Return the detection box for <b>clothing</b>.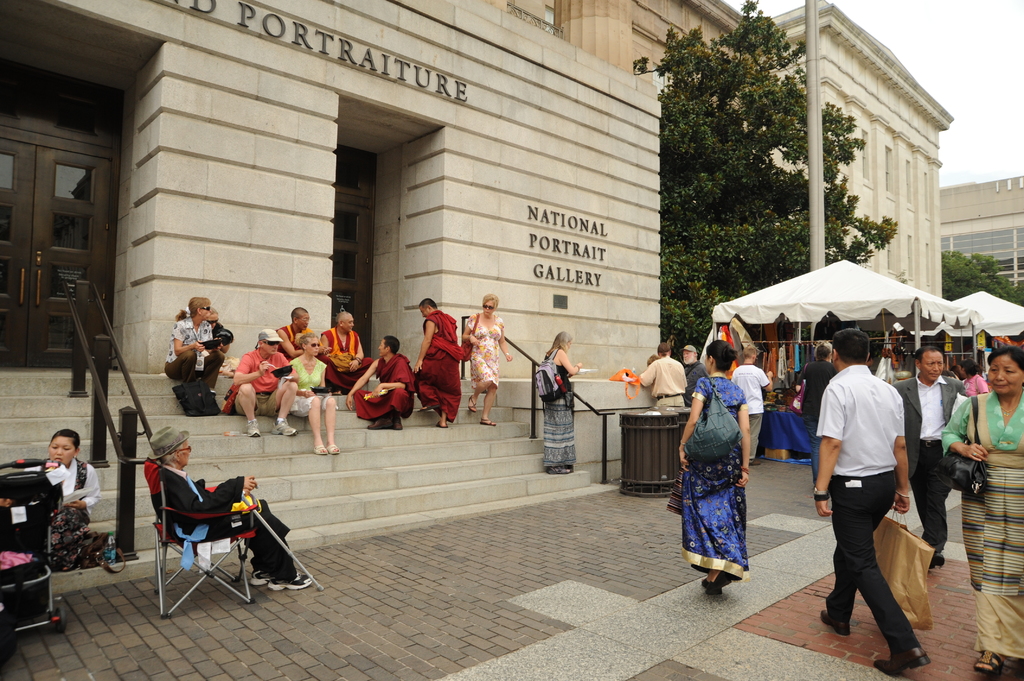
rect(883, 383, 973, 543).
